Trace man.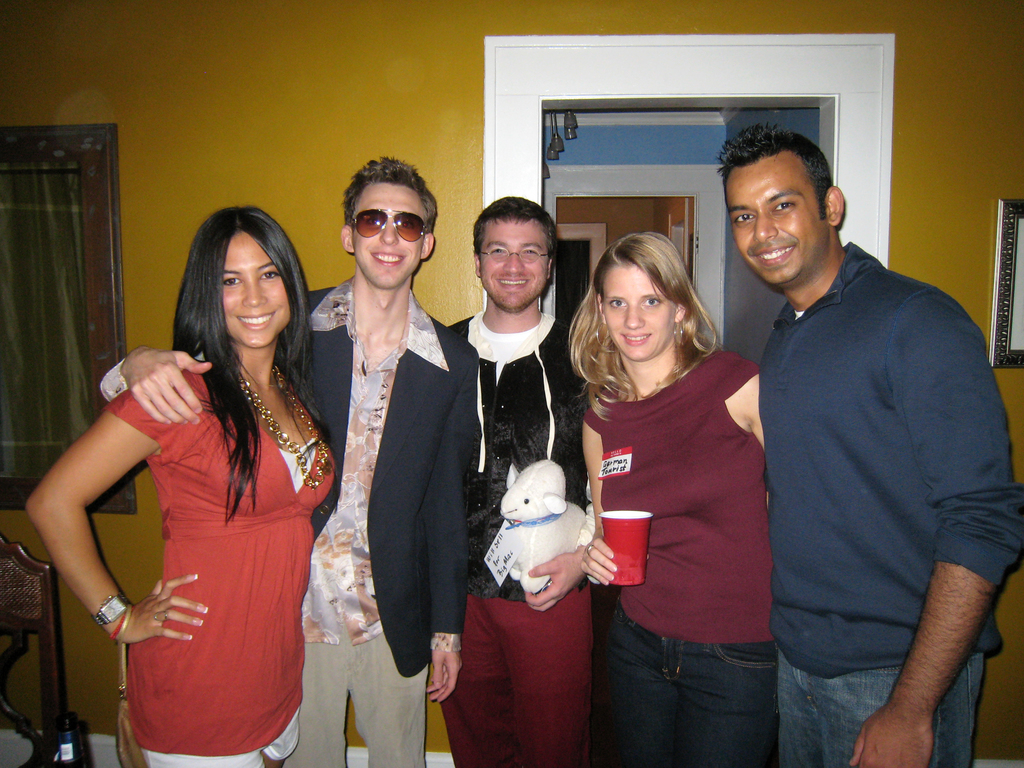
Traced to box(97, 154, 483, 767).
